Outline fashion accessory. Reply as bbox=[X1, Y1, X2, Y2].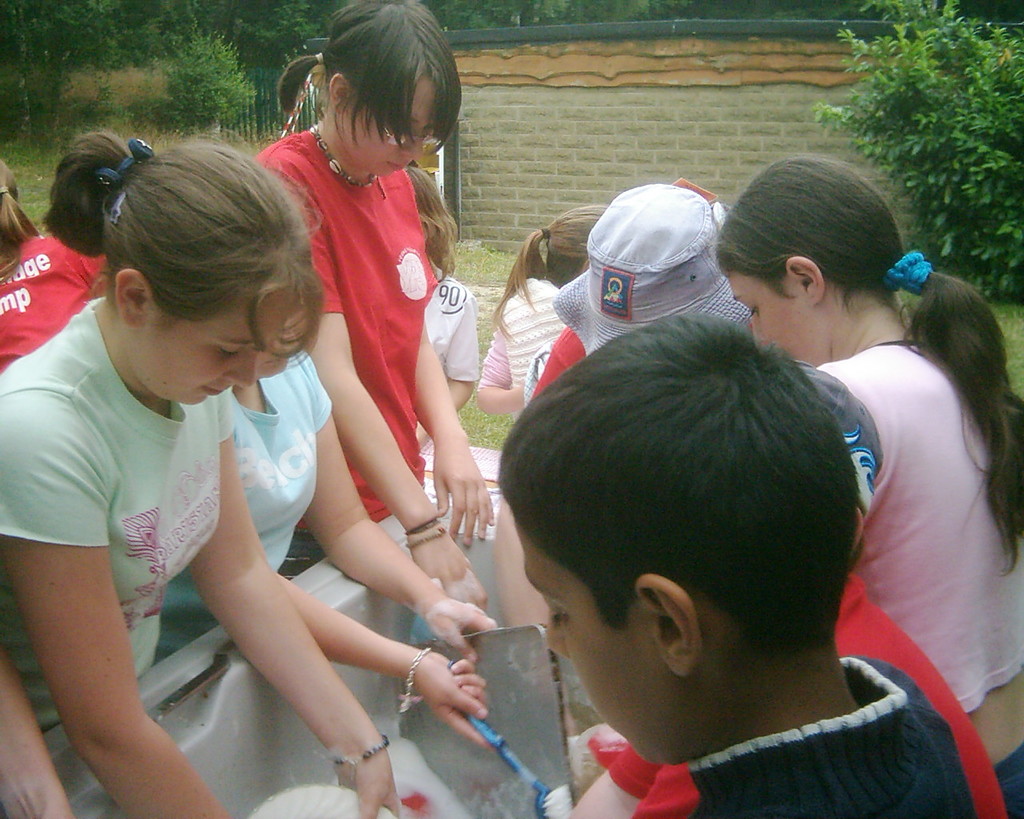
bbox=[98, 138, 153, 222].
